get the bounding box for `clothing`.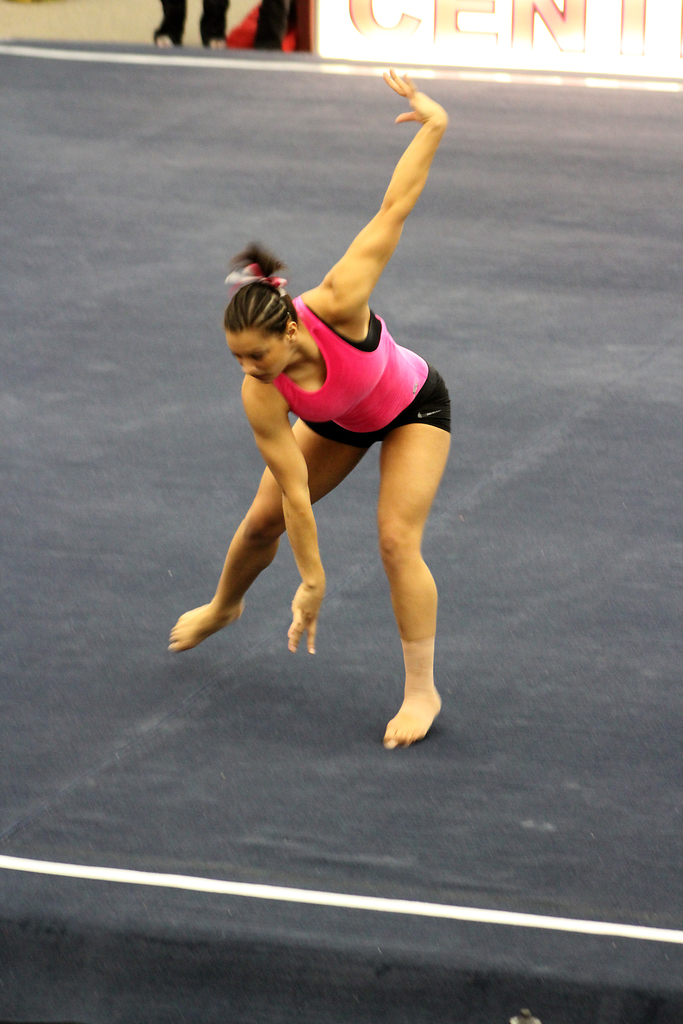
box(244, 111, 454, 488).
